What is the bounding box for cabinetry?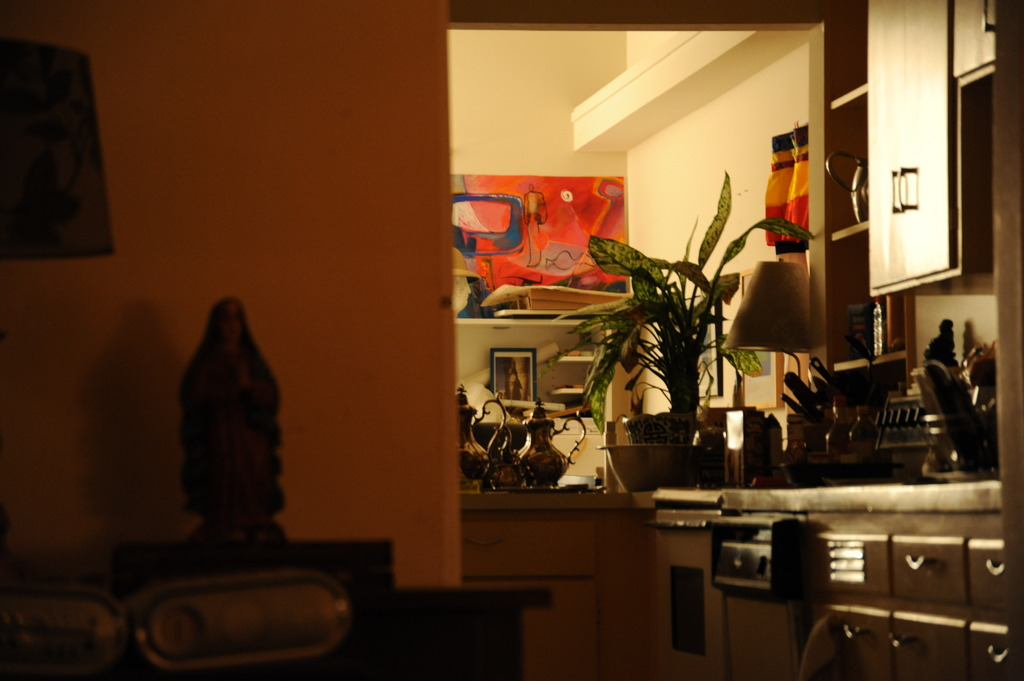
[870, 0, 993, 298].
